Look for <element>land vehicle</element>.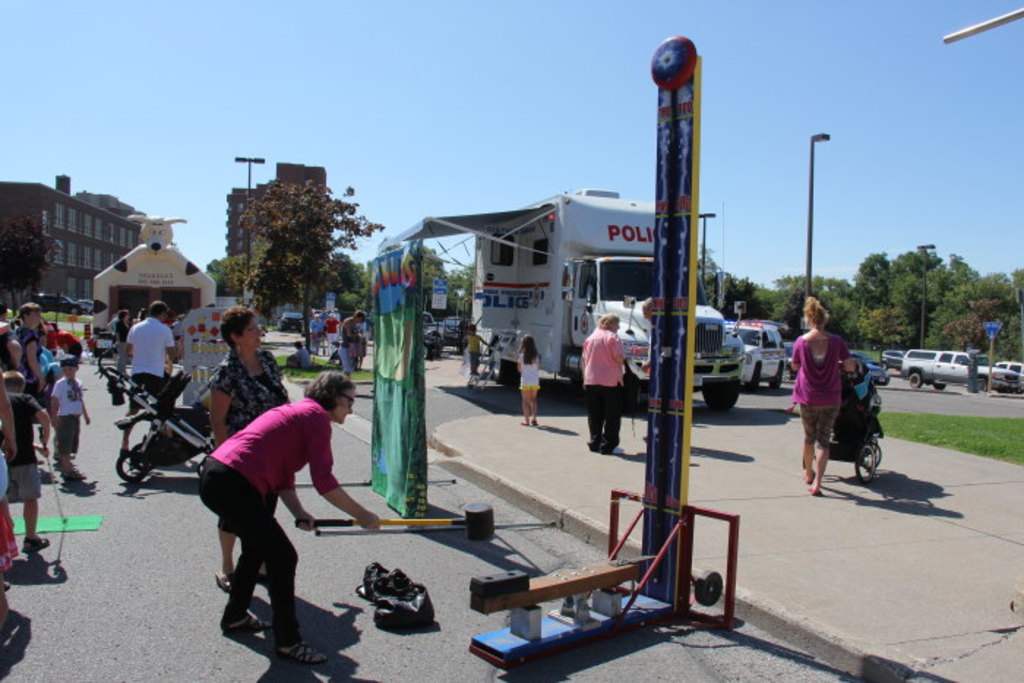
Found: region(897, 345, 1023, 390).
